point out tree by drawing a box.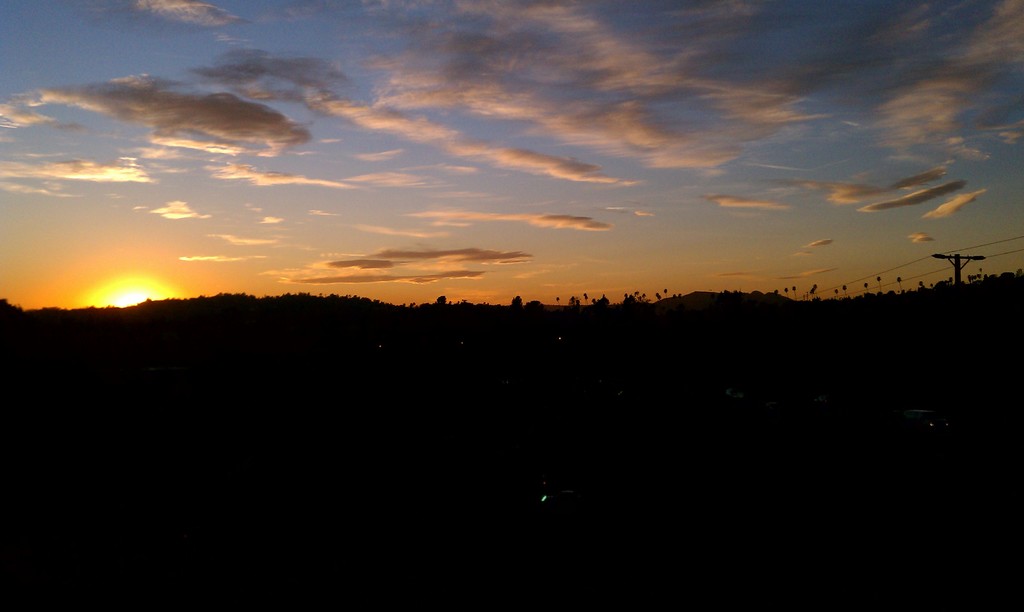
select_region(811, 284, 816, 297).
